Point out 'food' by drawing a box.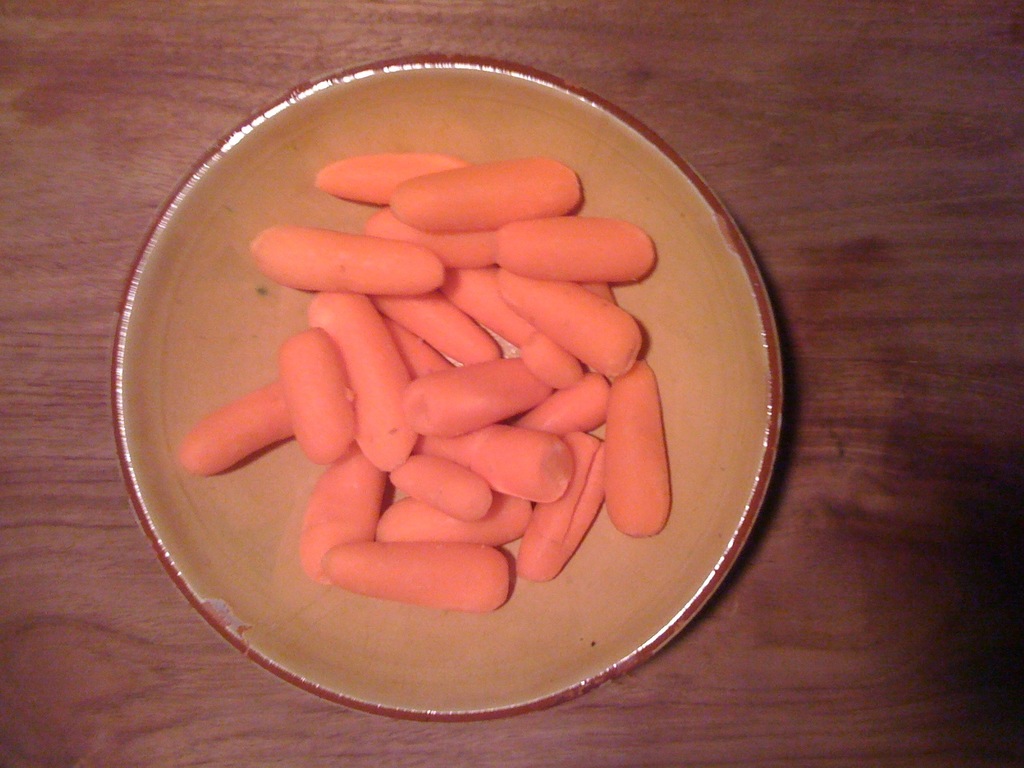
BBox(216, 140, 670, 626).
